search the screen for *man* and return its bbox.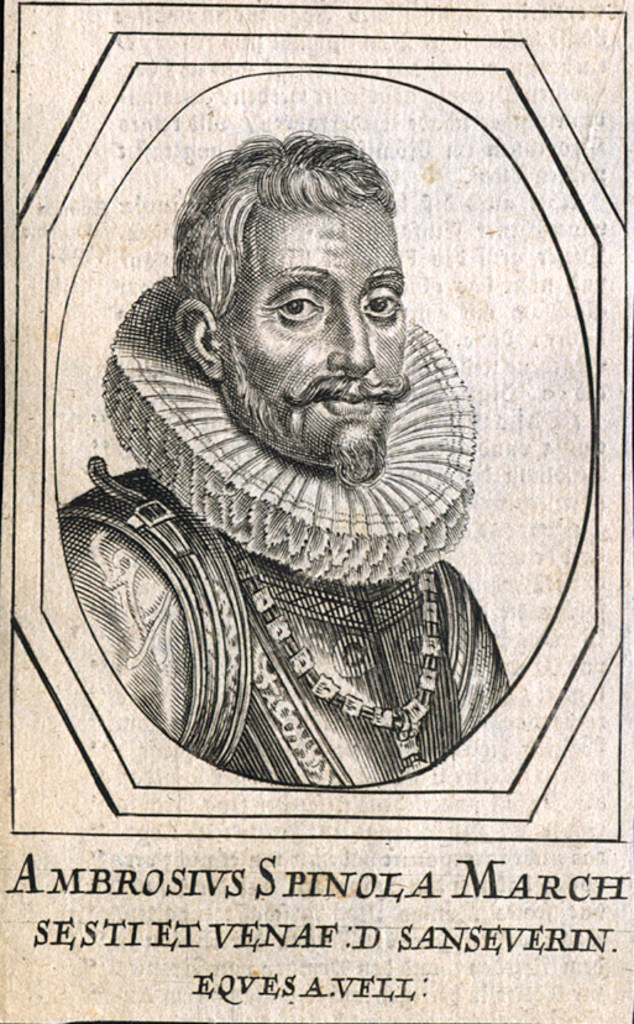
Found: rect(67, 113, 544, 798).
